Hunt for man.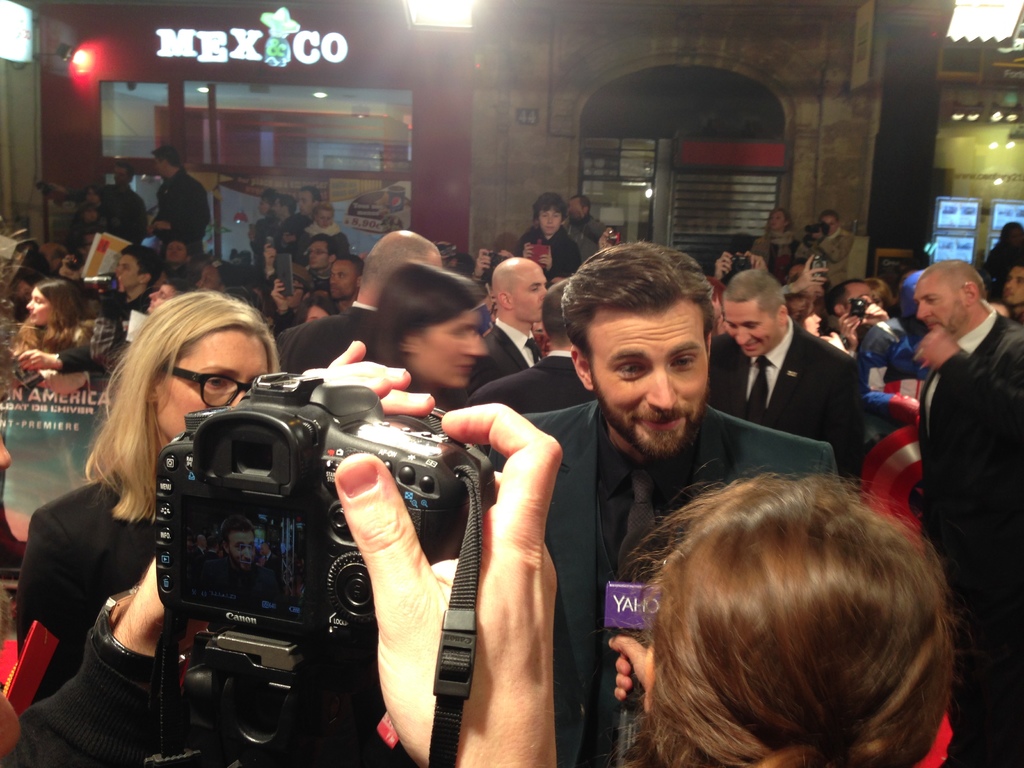
Hunted down at {"left": 707, "top": 265, "right": 893, "bottom": 500}.
